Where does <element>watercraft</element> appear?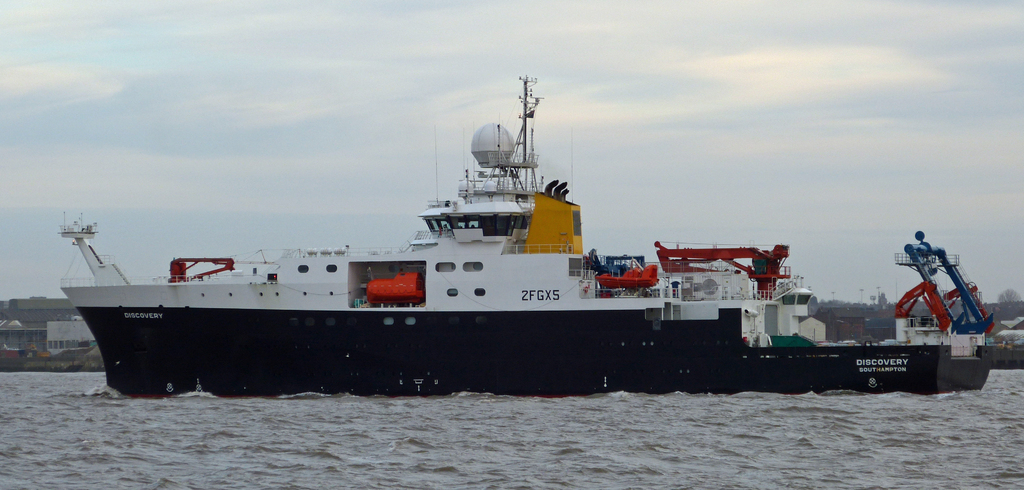
Appears at select_region(58, 78, 1021, 395).
